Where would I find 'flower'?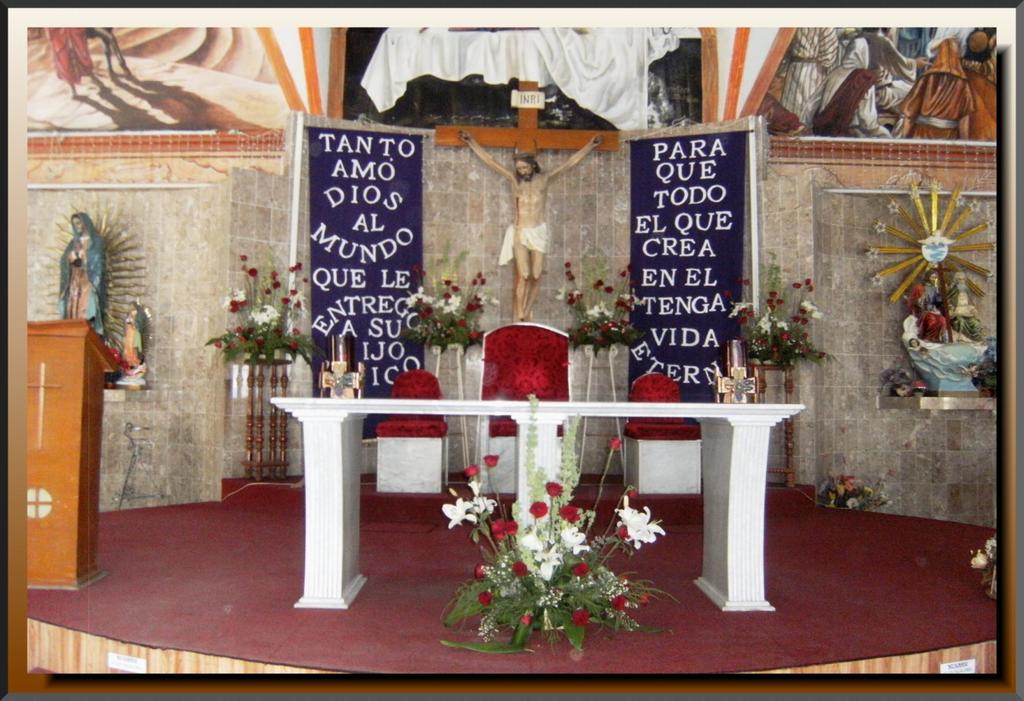
At bbox=(522, 612, 531, 622).
